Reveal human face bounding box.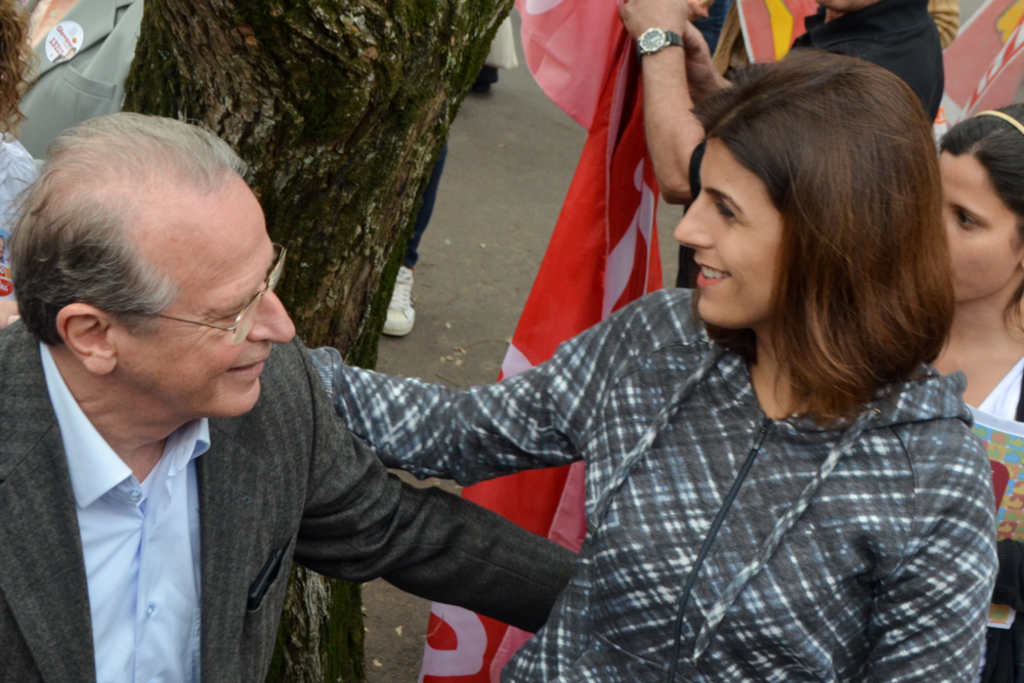
Revealed: [939,151,1021,298].
